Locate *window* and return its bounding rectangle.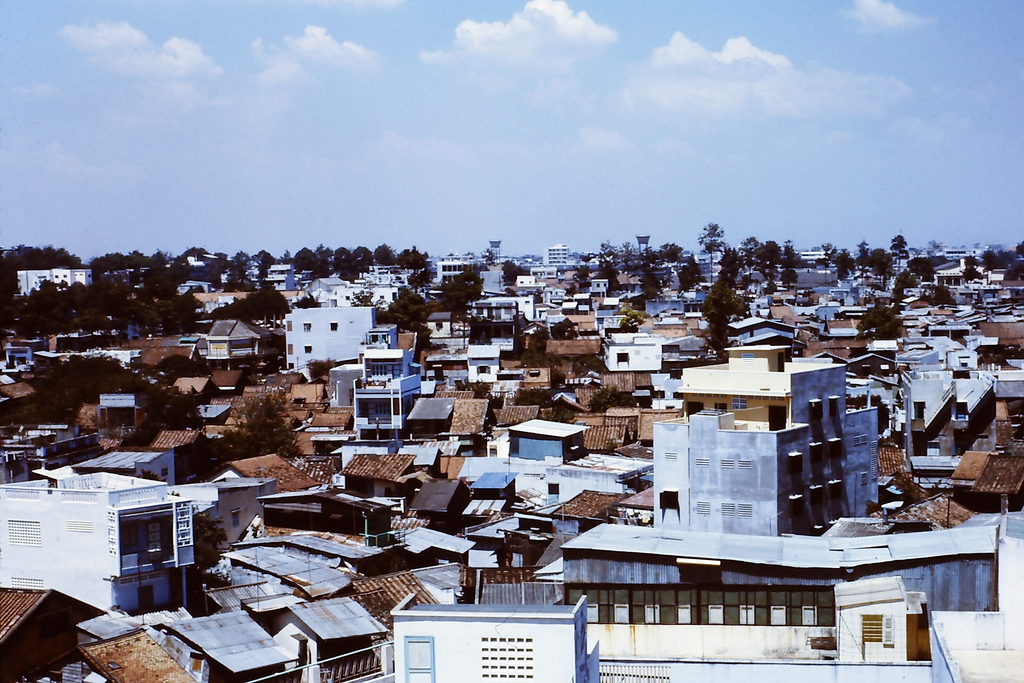
region(617, 350, 632, 368).
